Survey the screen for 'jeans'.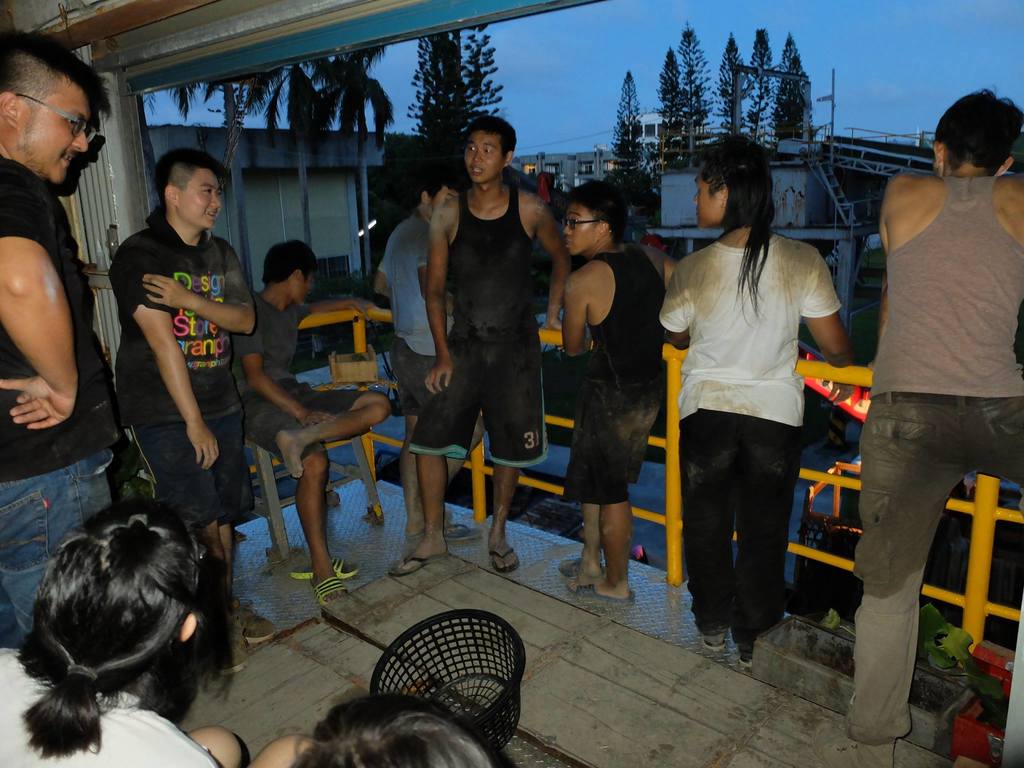
Survey found: [0,444,112,655].
